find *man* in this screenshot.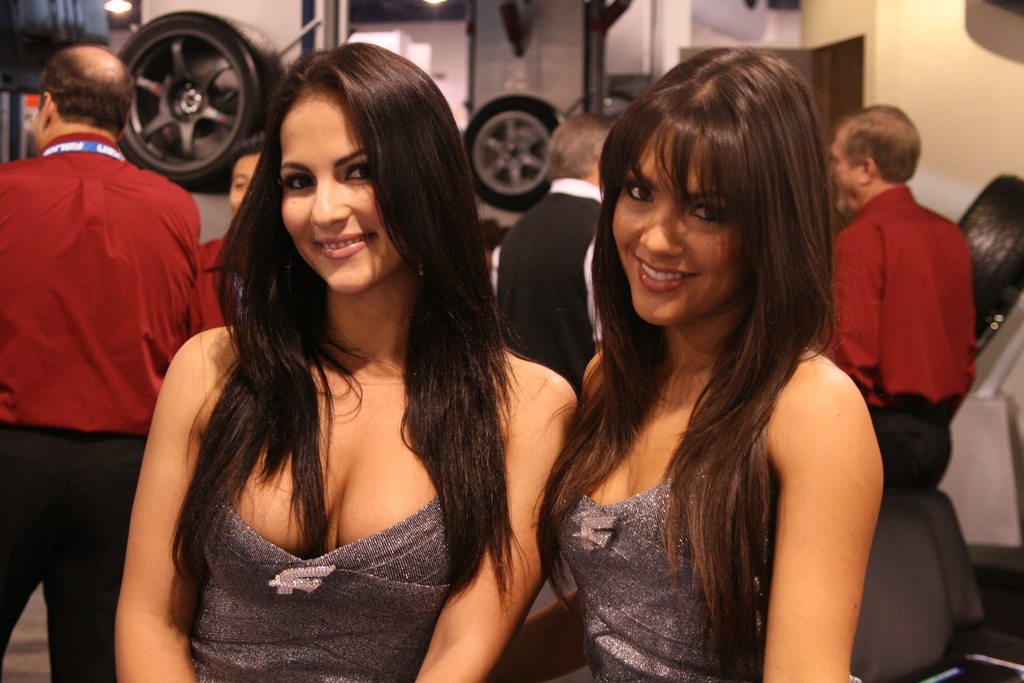
The bounding box for *man* is [7,15,226,661].
